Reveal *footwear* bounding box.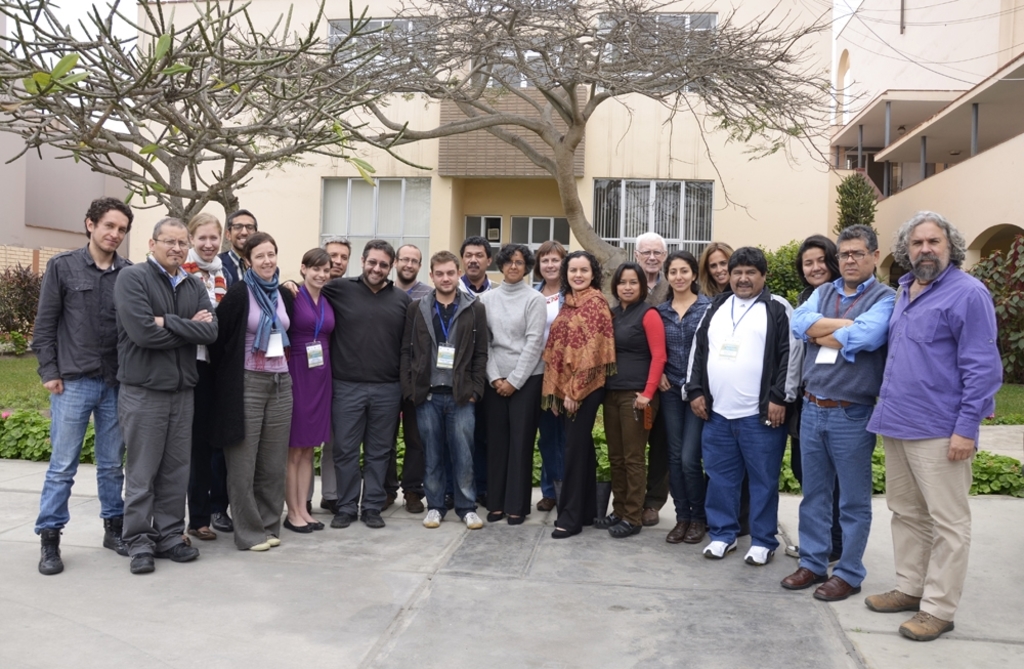
Revealed: 404:493:424:511.
